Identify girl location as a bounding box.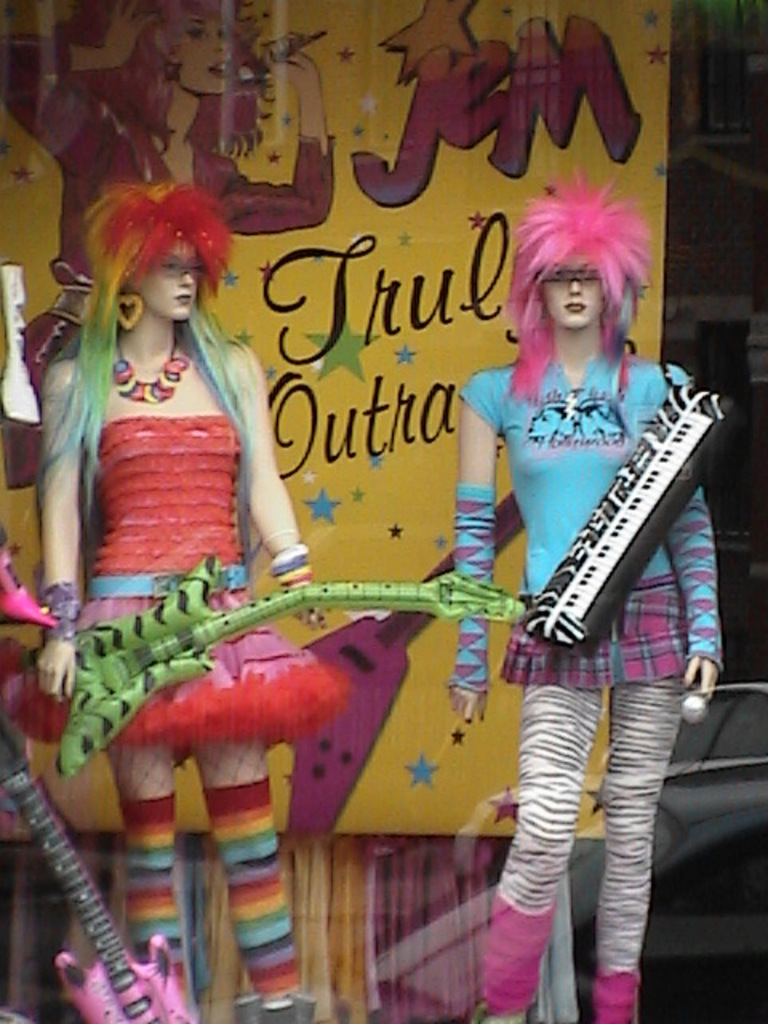
Rect(26, 171, 309, 1022).
